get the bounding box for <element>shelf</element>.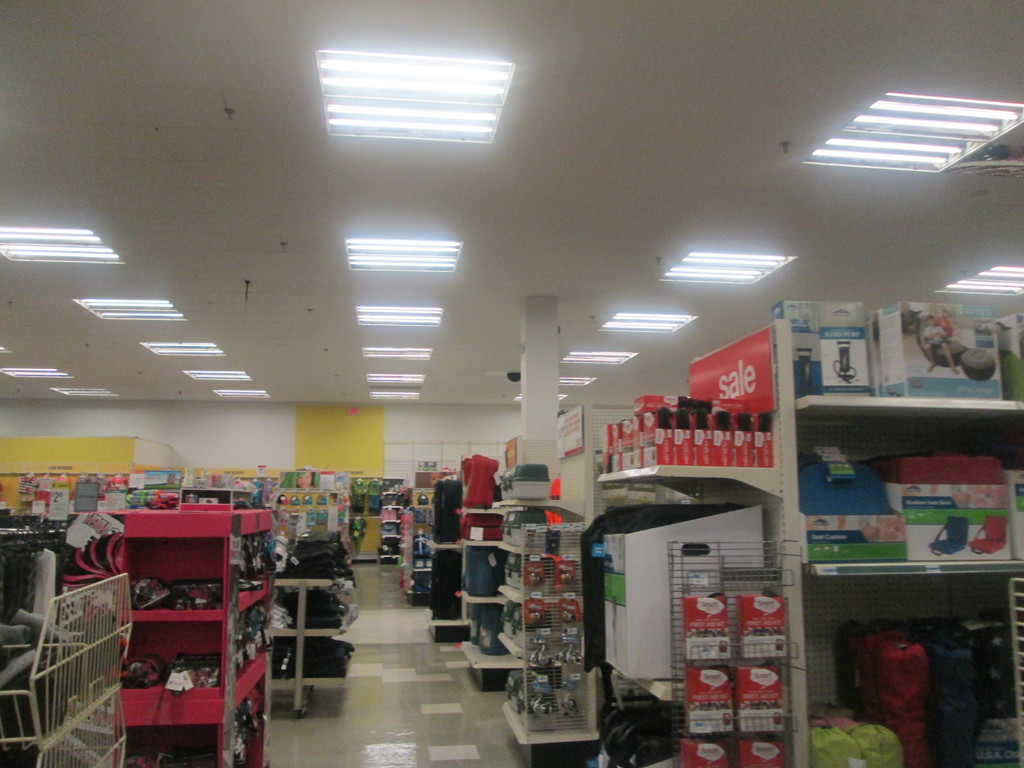
region(526, 412, 661, 534).
